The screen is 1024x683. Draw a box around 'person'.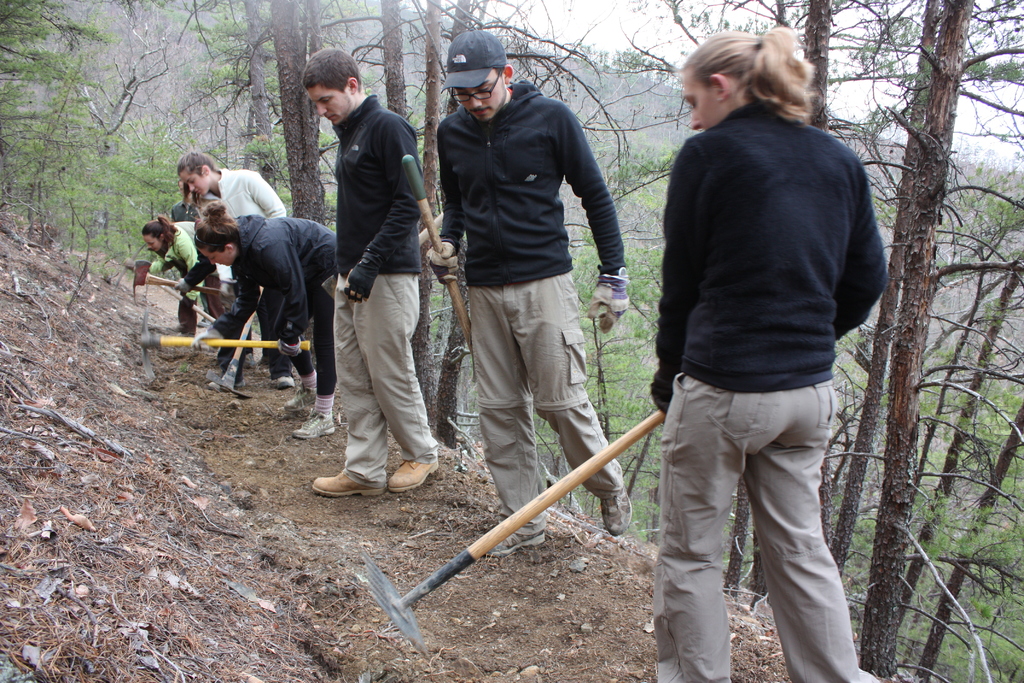
locate(301, 47, 439, 496).
